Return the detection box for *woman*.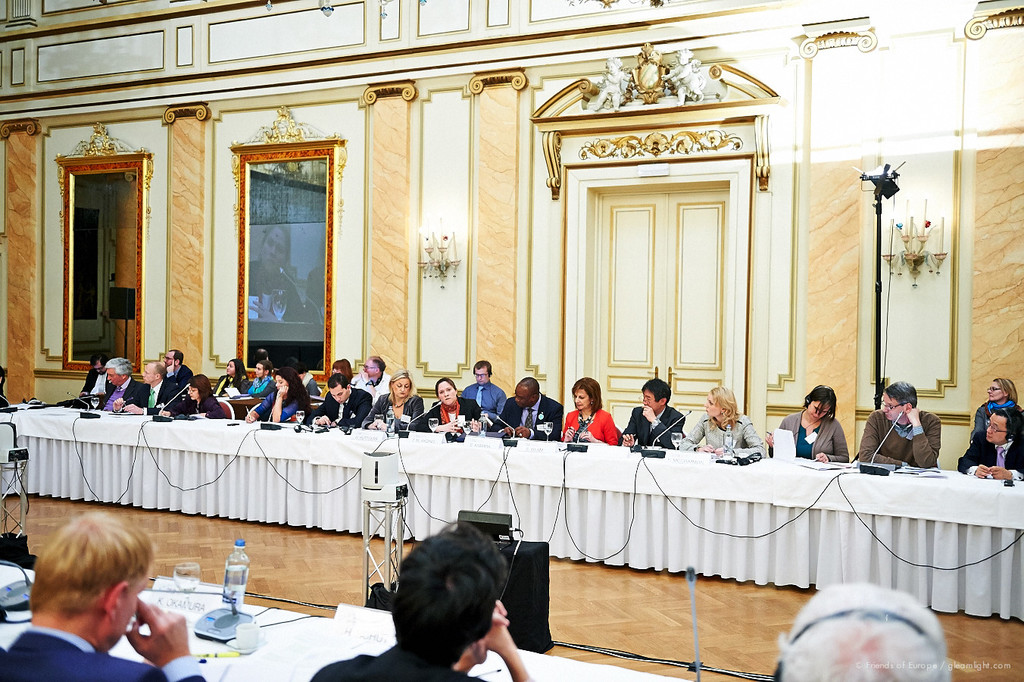
(317, 358, 352, 399).
